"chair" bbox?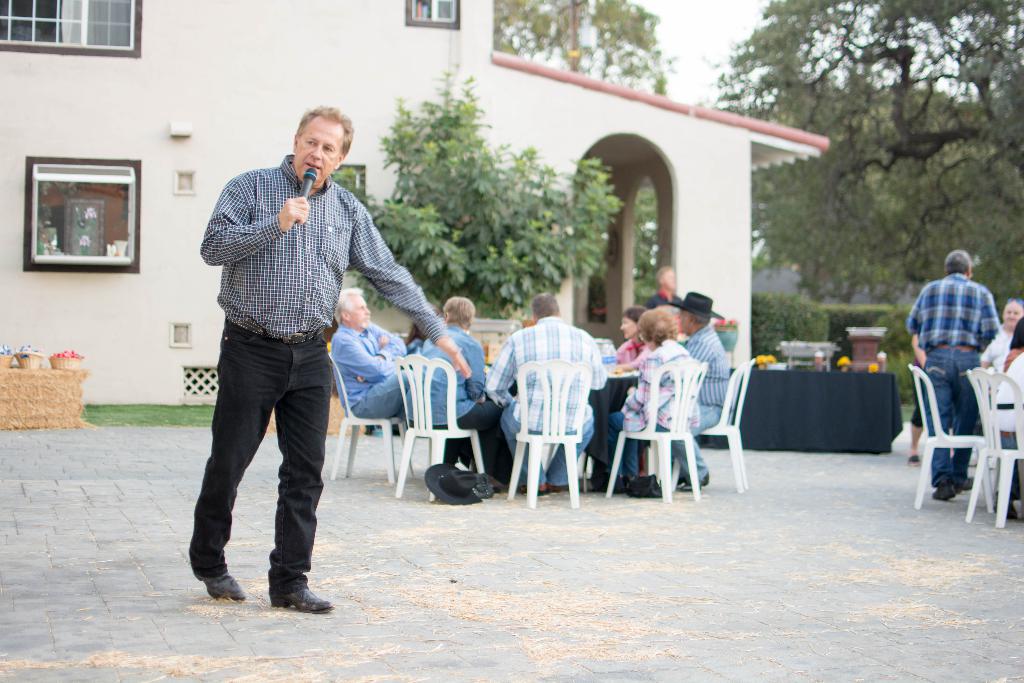
{"x1": 906, "y1": 361, "x2": 991, "y2": 513}
